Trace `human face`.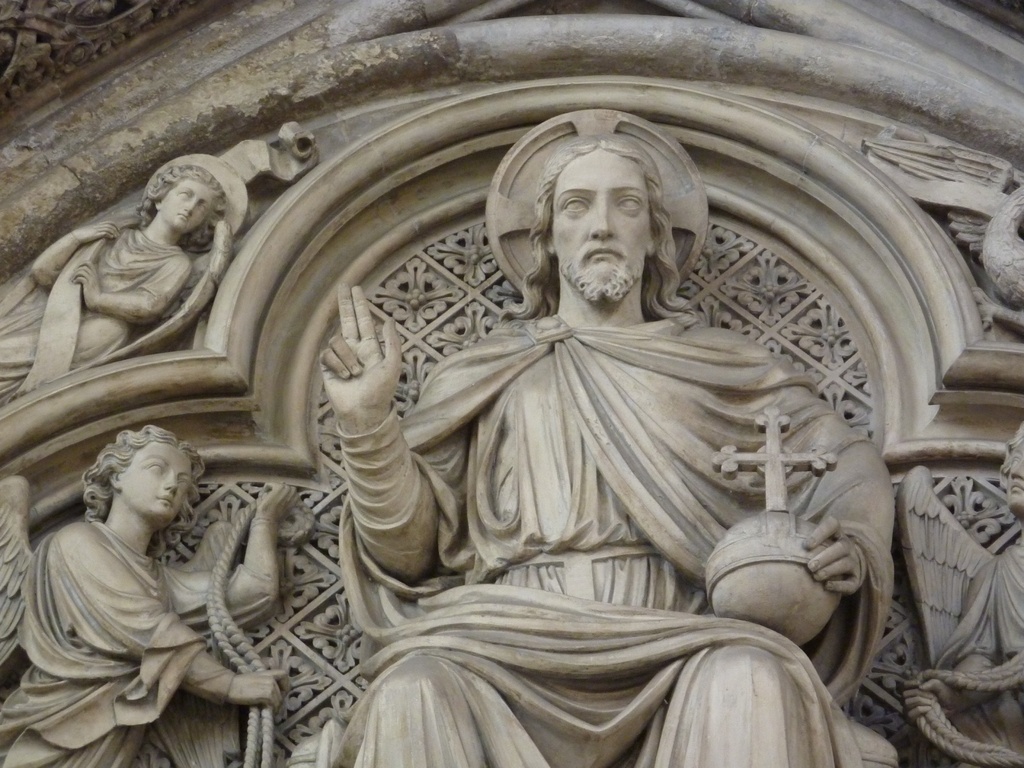
Traced to box=[124, 445, 195, 522].
